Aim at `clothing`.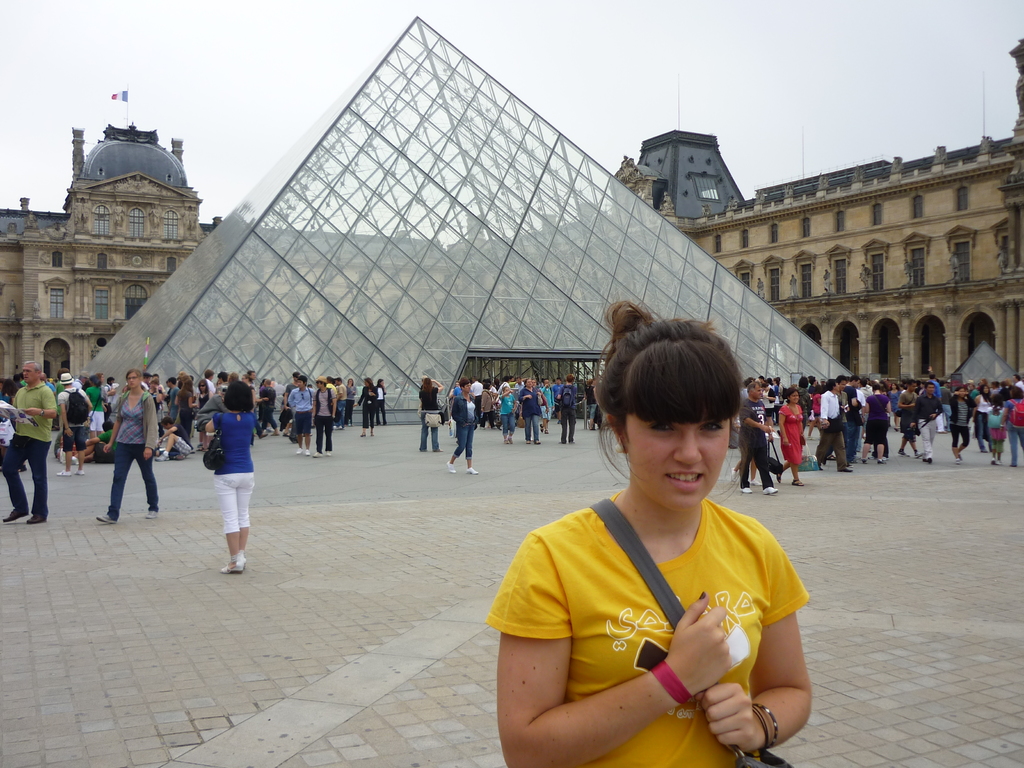
Aimed at <bbox>977, 389, 993, 451</bbox>.
